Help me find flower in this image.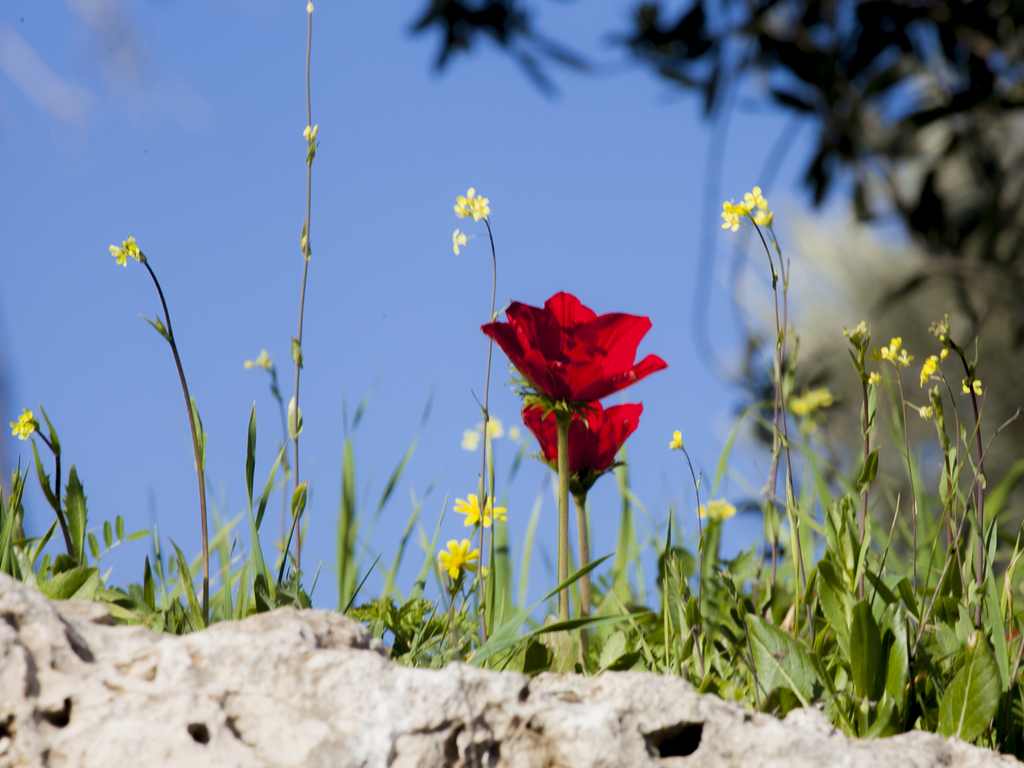
Found it: x1=5 y1=410 x2=39 y2=448.
